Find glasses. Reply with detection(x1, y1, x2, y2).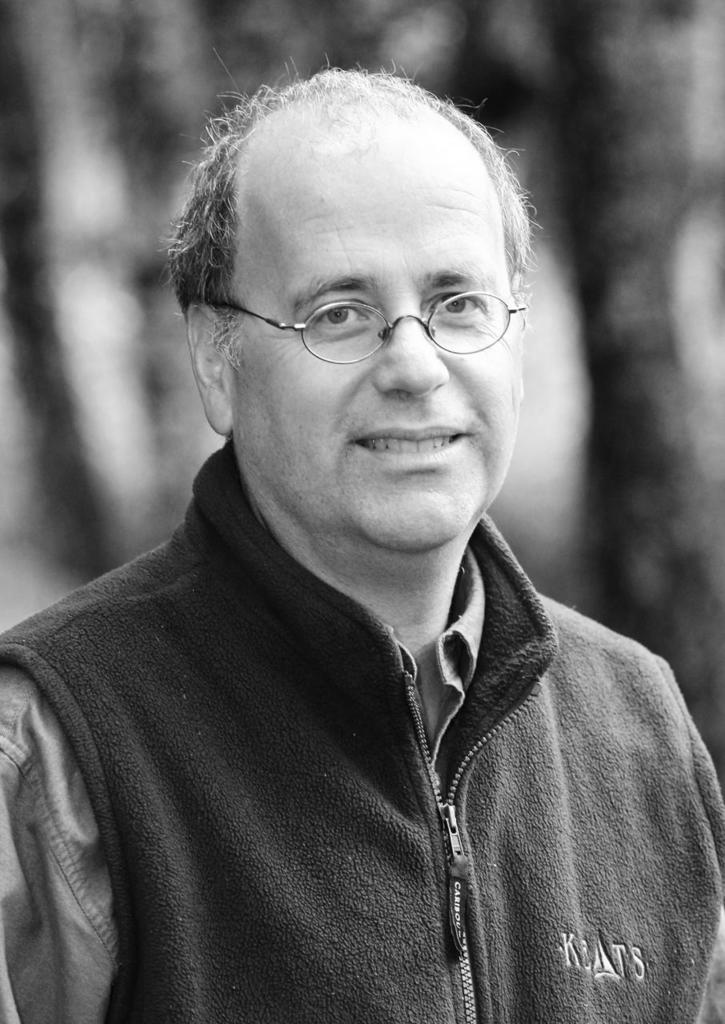
detection(190, 291, 536, 384).
